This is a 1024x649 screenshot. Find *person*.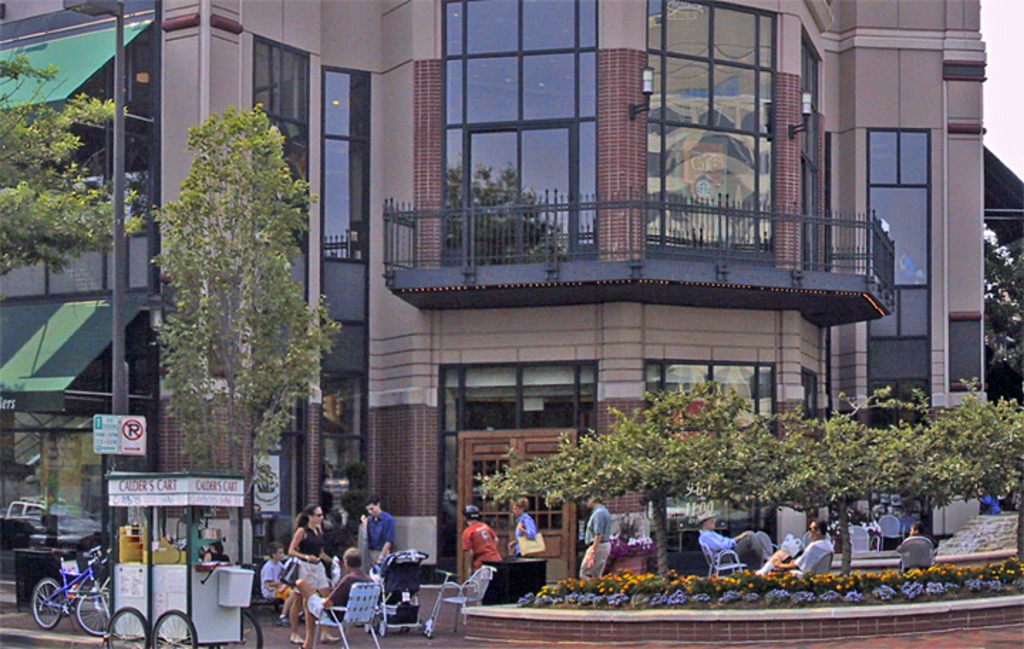
Bounding box: (left=700, top=501, right=762, bottom=574).
